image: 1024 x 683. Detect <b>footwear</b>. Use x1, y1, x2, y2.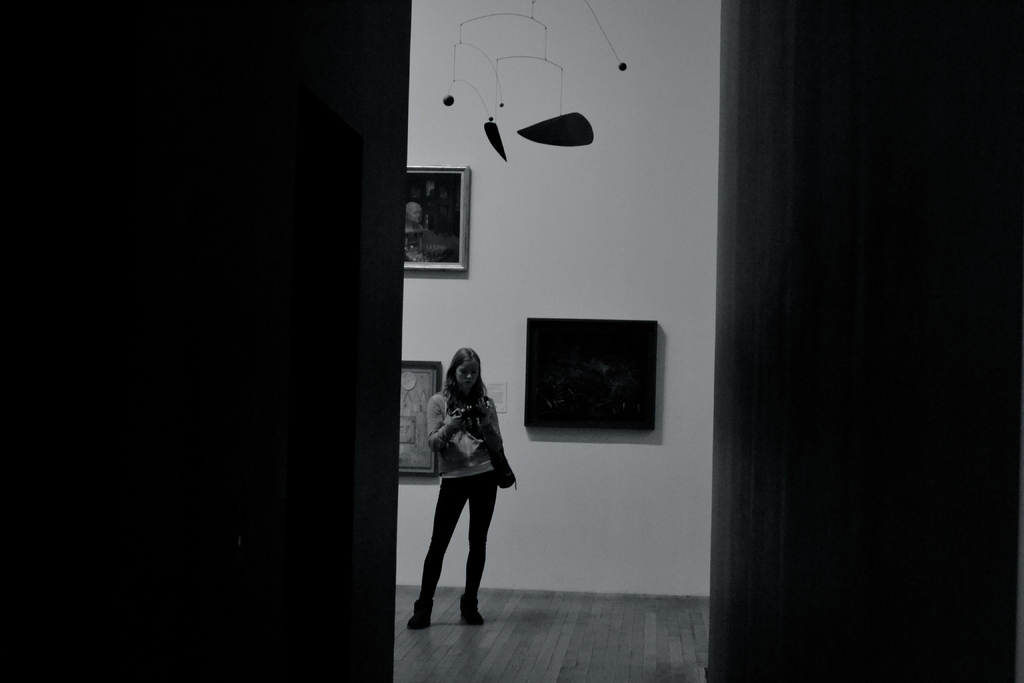
401, 599, 438, 633.
